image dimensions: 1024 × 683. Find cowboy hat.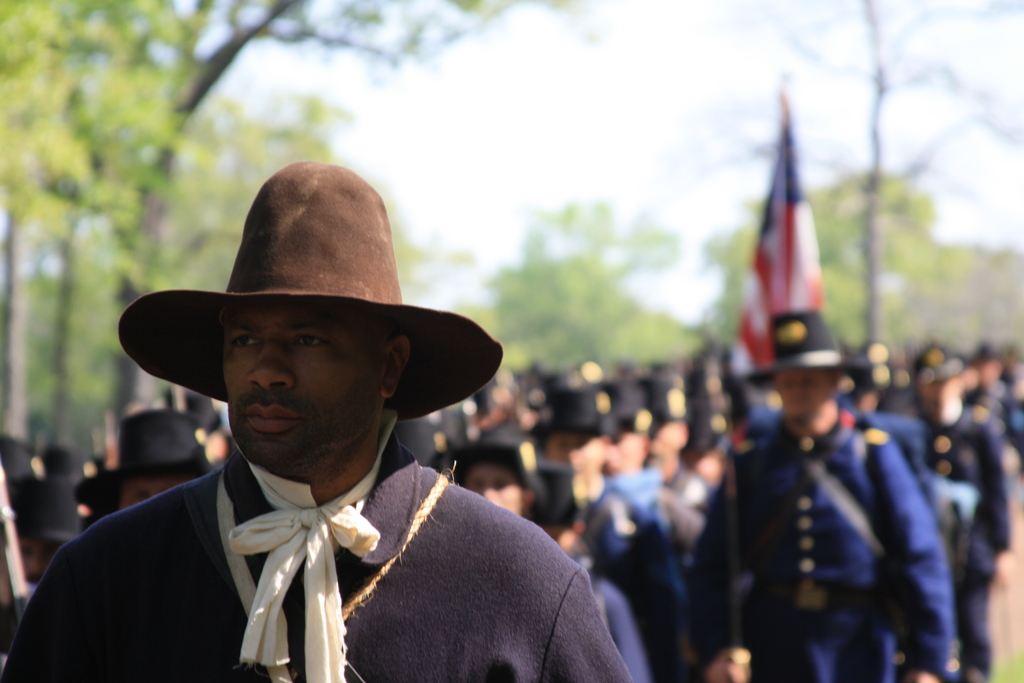
x1=1 y1=449 x2=93 y2=549.
